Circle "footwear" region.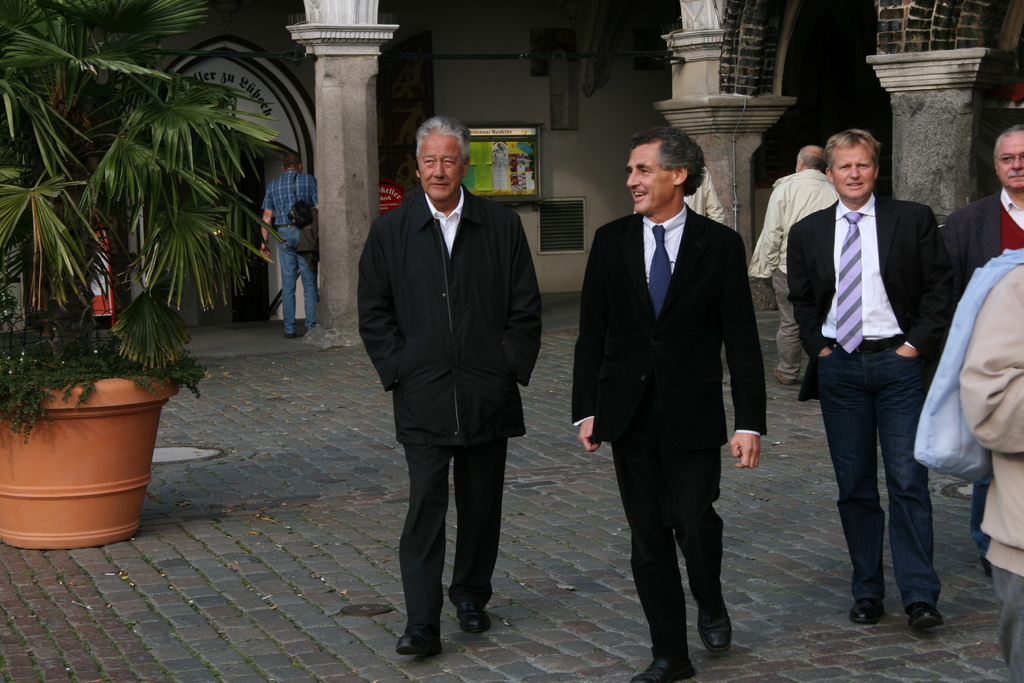
Region: [908,602,943,630].
